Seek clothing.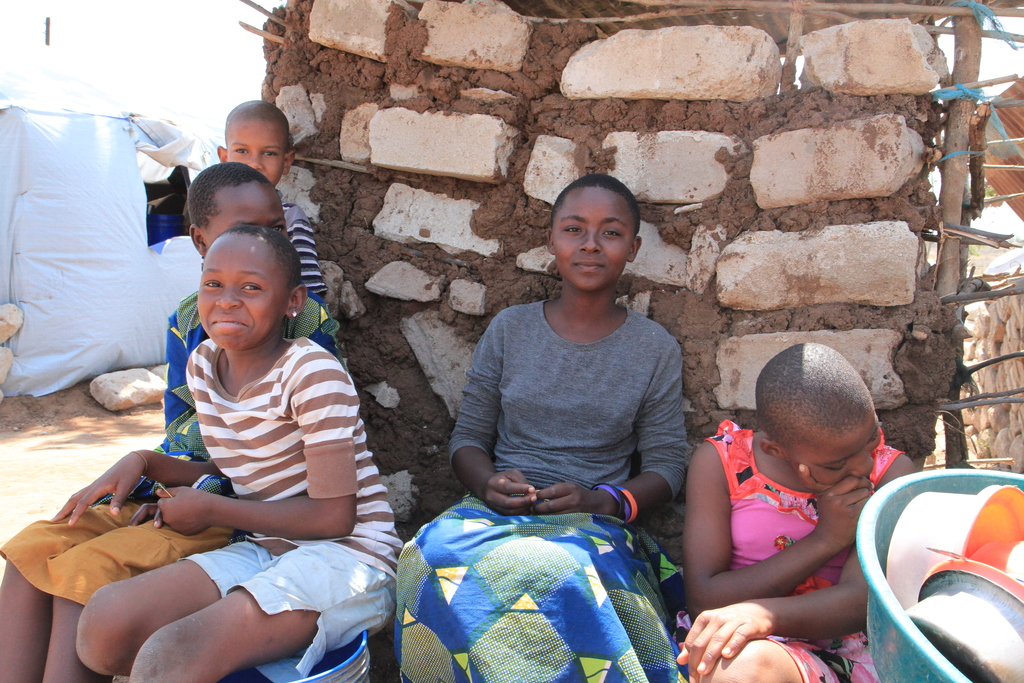
bbox=[416, 291, 708, 662].
